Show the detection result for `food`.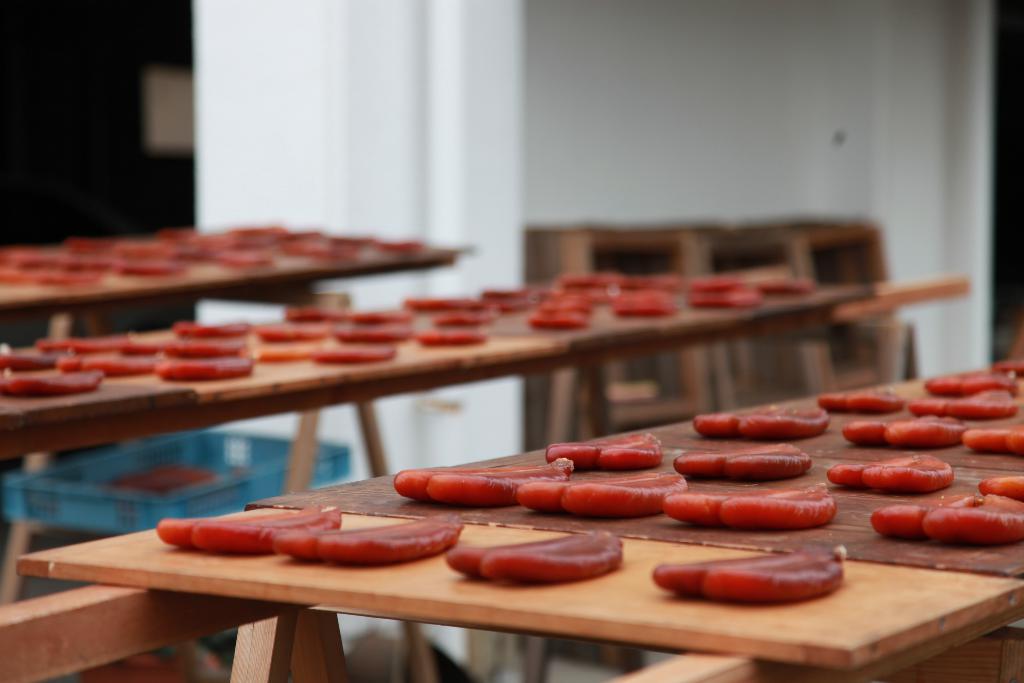
<bbox>898, 394, 1023, 418</bbox>.
